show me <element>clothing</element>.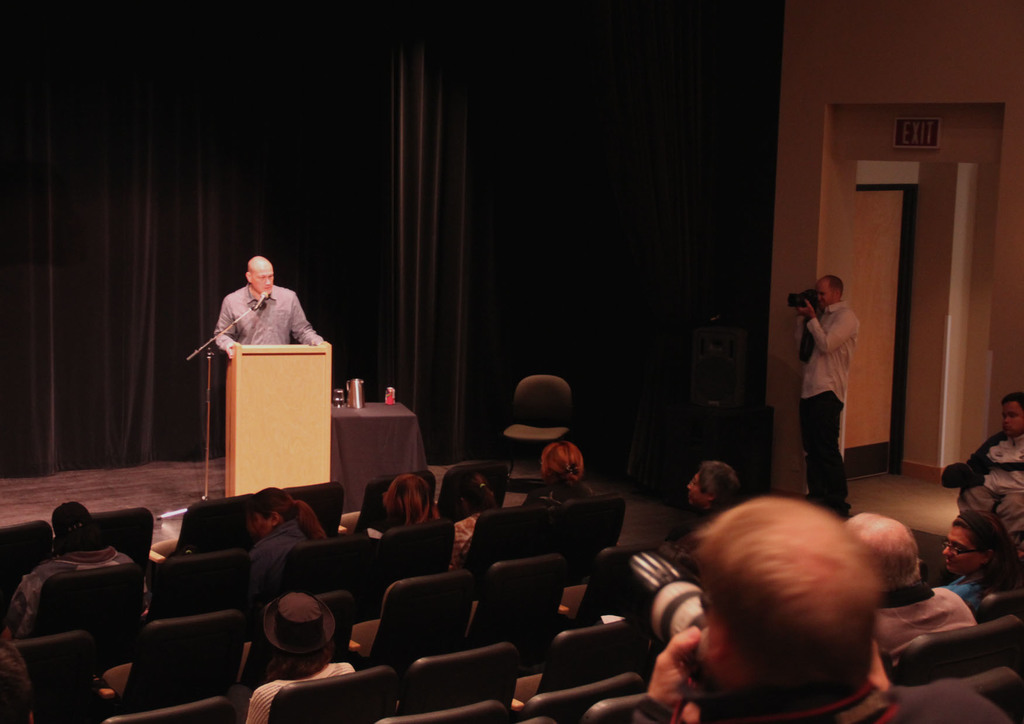
<element>clothing</element> is here: (left=244, top=520, right=312, bottom=606).
